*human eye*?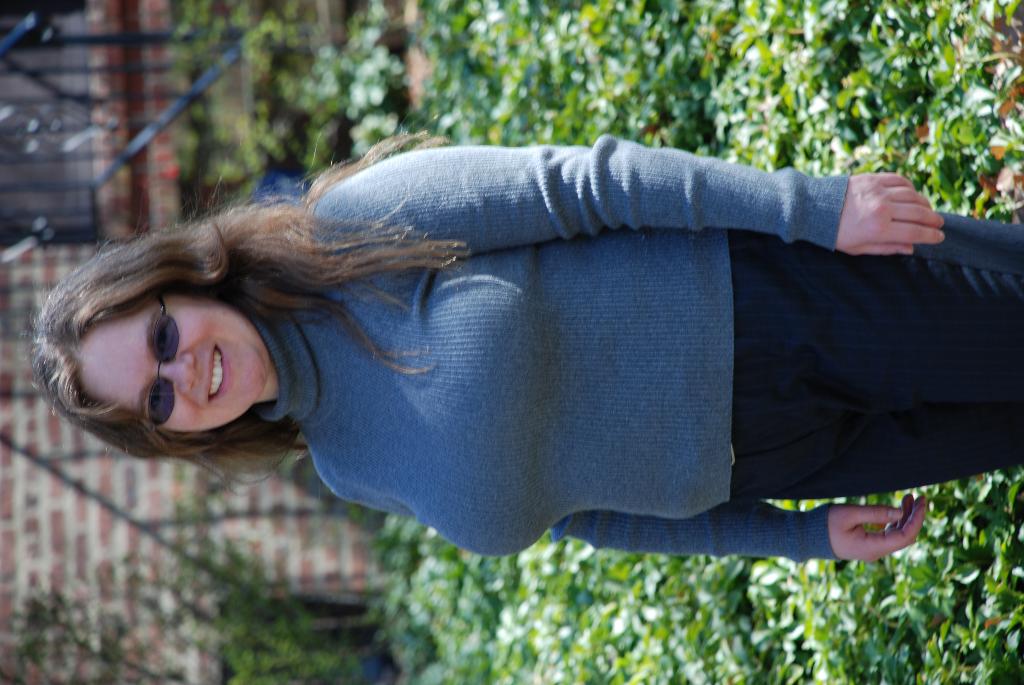
Rect(156, 320, 173, 358)
